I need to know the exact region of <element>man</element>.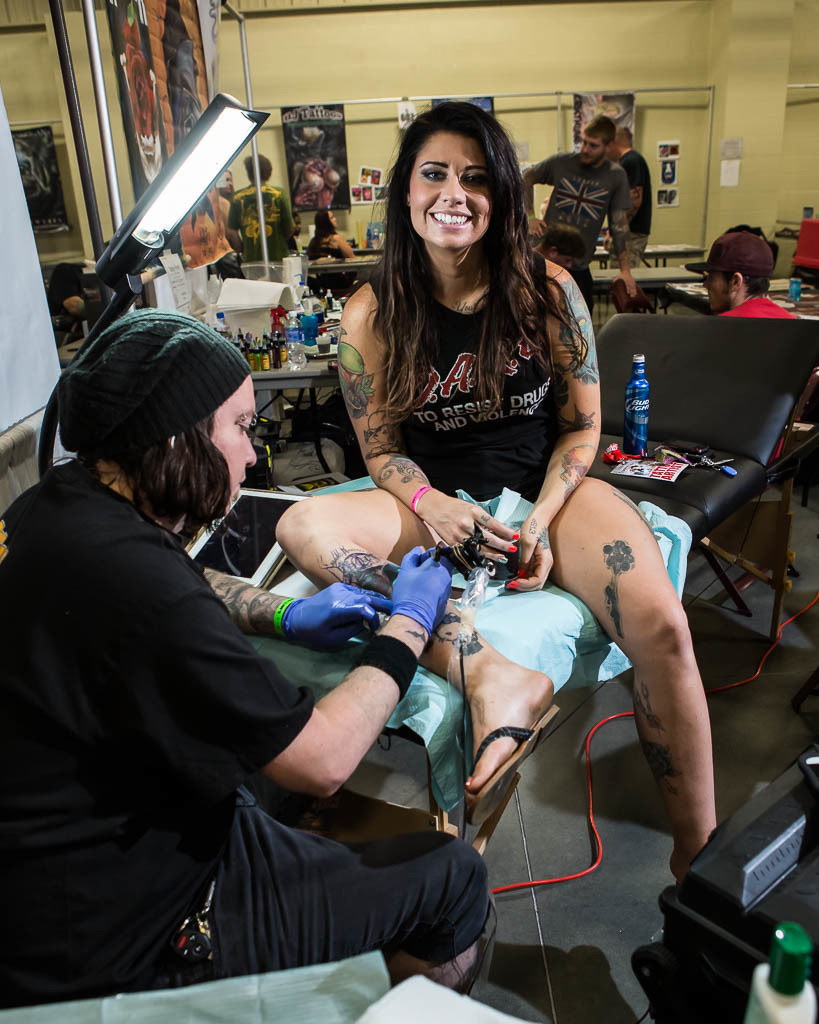
Region: detection(602, 126, 656, 268).
